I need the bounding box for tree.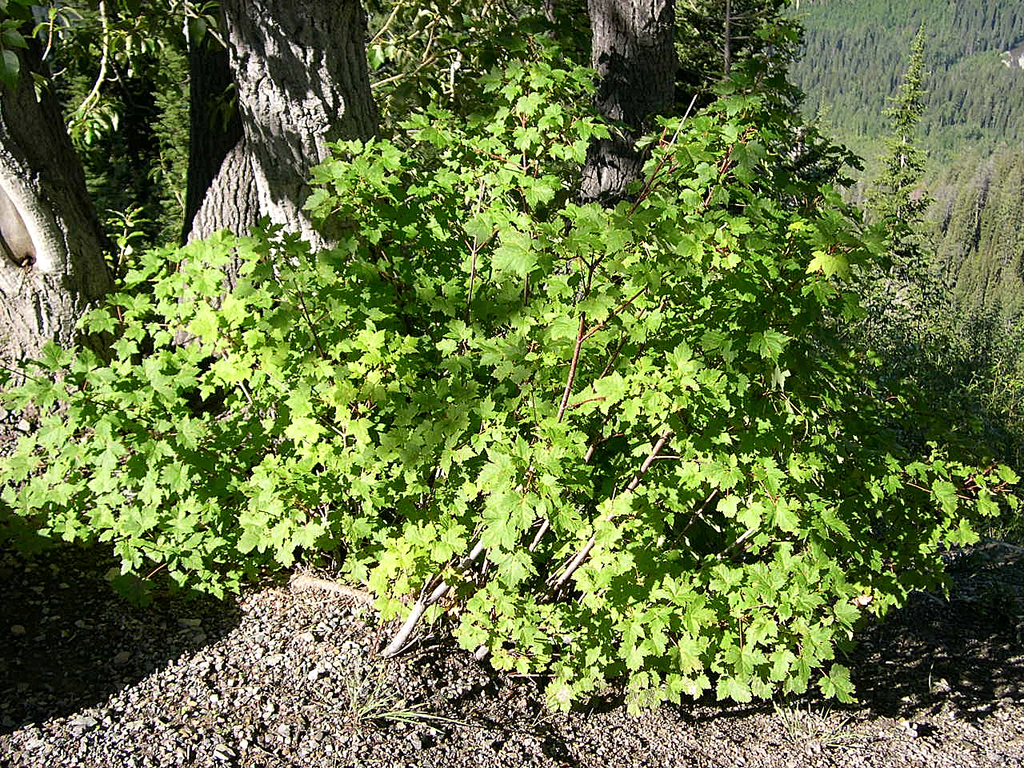
Here it is: left=457, top=0, right=813, bottom=210.
